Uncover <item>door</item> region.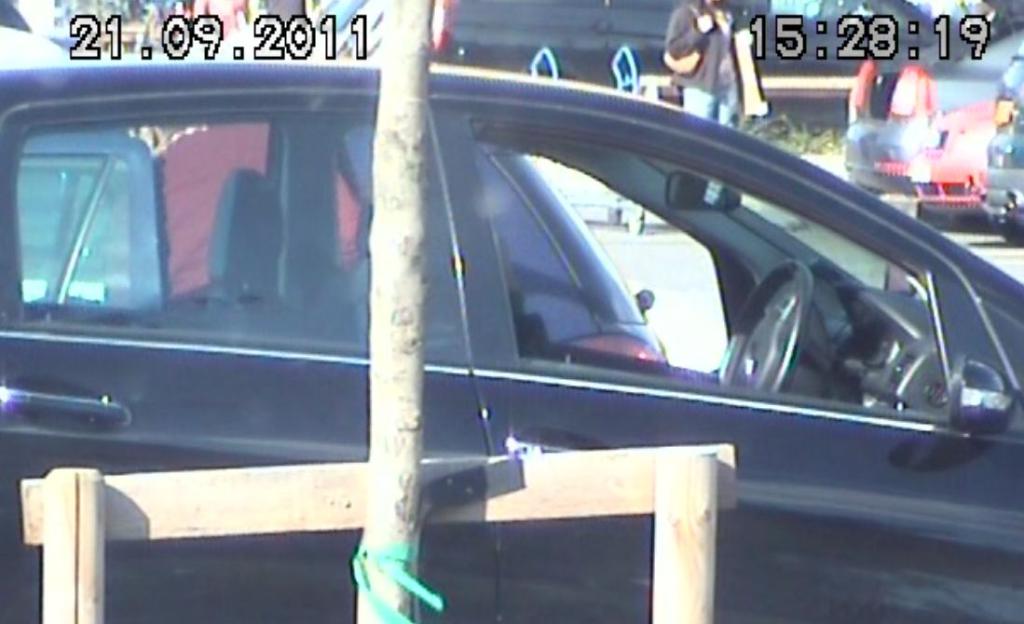
Uncovered: detection(429, 106, 1023, 623).
